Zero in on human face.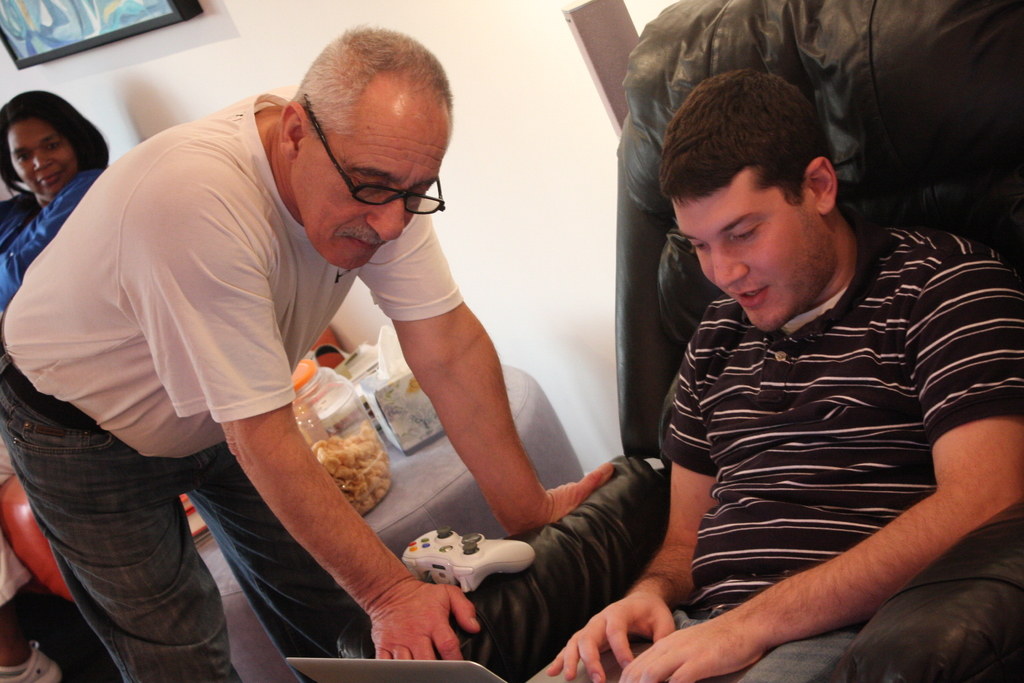
Zeroed in: Rect(675, 174, 840, 330).
